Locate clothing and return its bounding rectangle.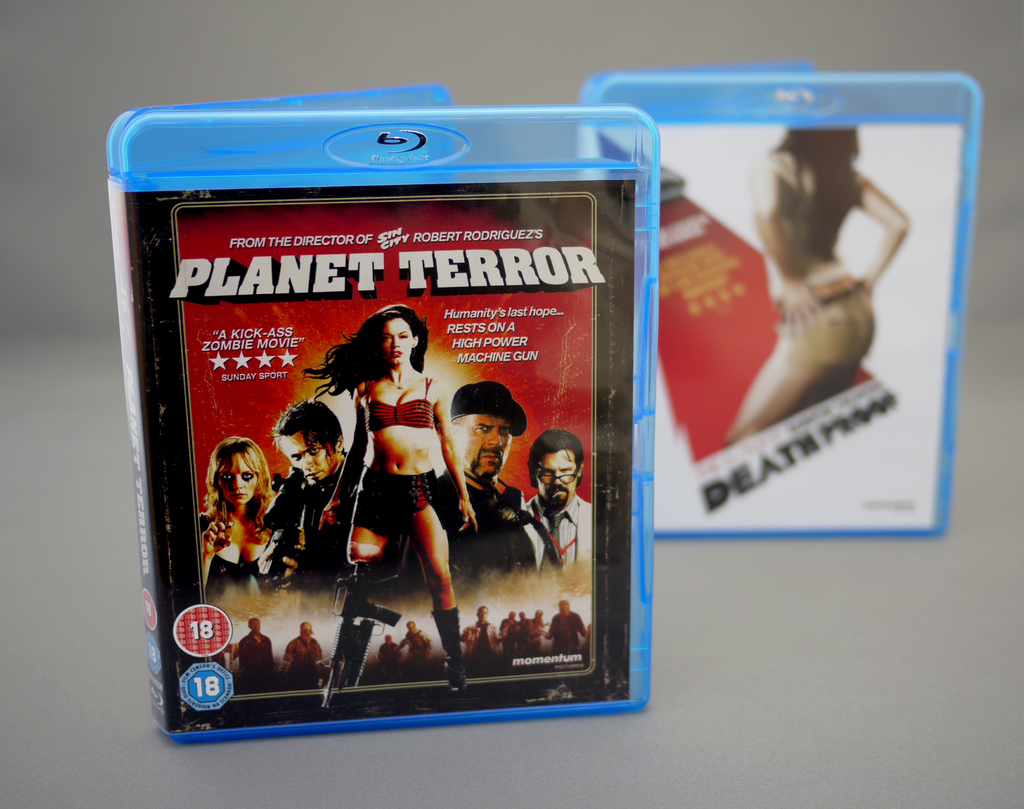
box(432, 461, 564, 578).
